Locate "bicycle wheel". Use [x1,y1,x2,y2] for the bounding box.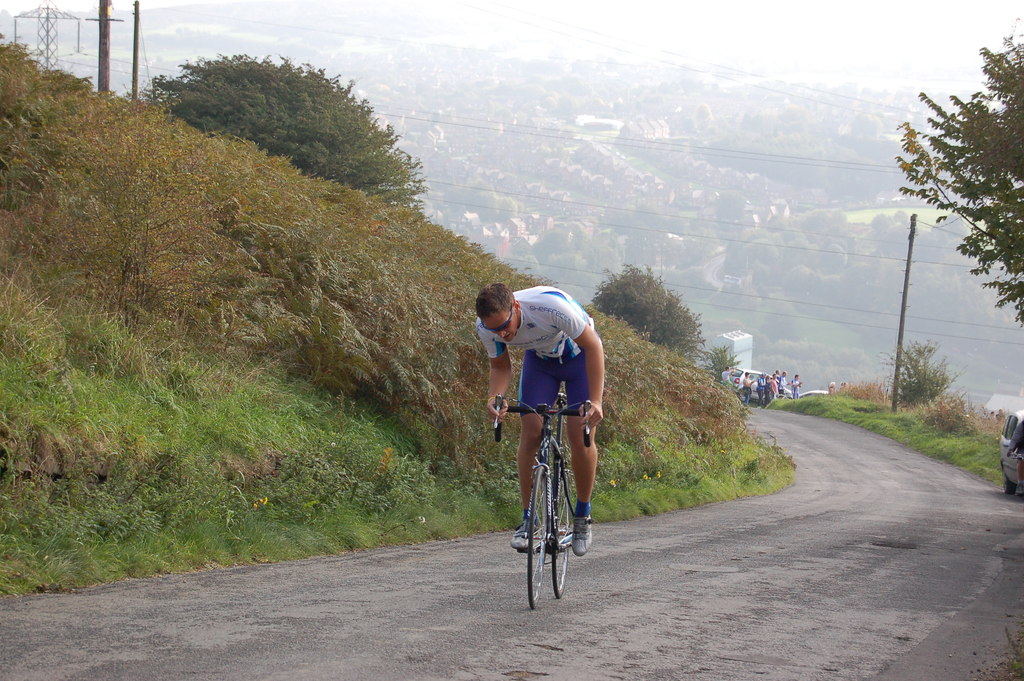
[548,455,578,596].
